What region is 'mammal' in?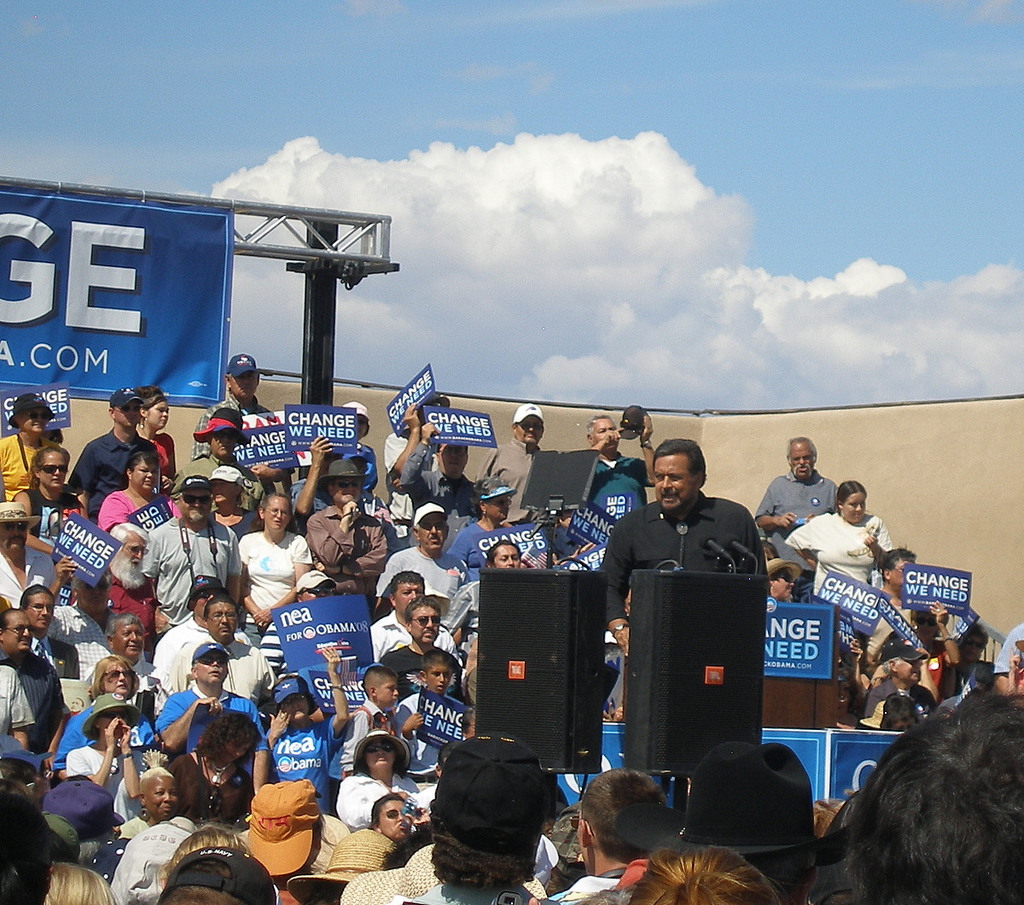
crop(811, 794, 833, 835).
